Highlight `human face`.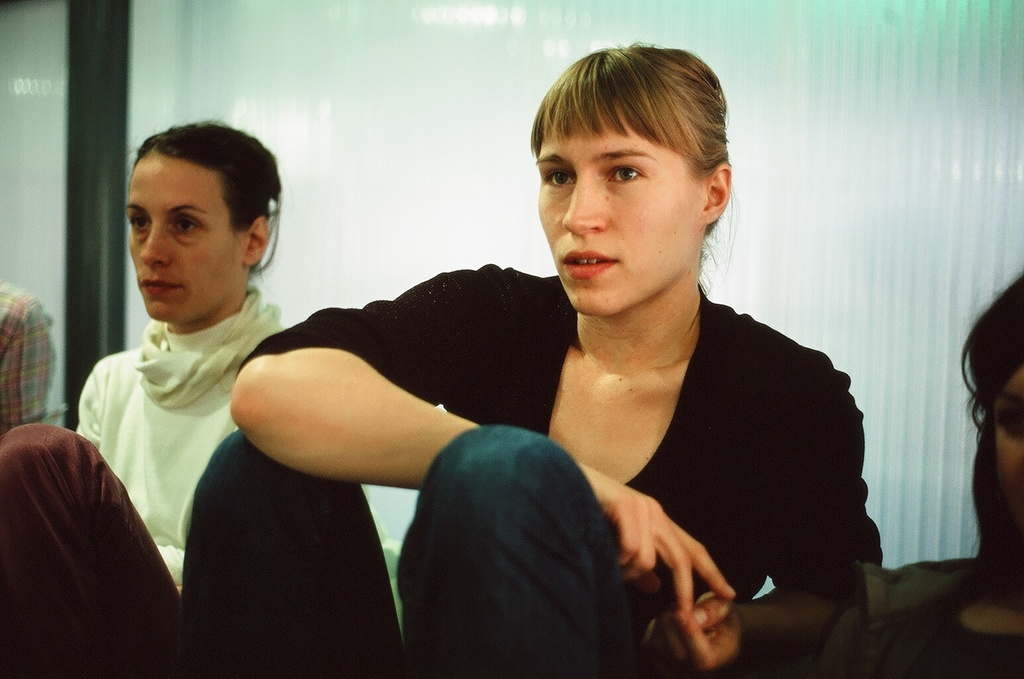
Highlighted region: x1=994, y1=376, x2=1023, y2=515.
